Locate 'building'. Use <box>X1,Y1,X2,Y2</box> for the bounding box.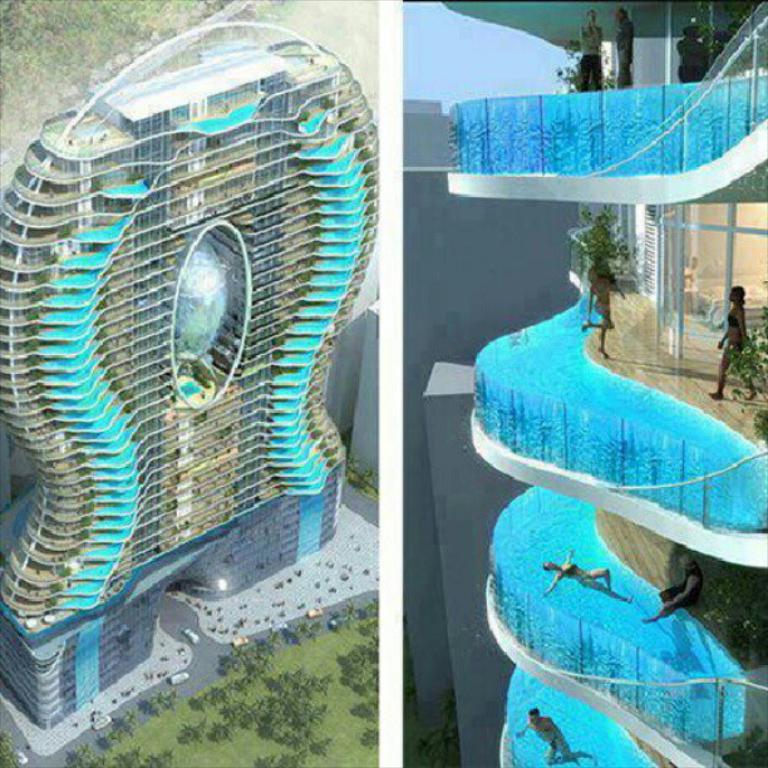
<box>443,0,767,767</box>.
